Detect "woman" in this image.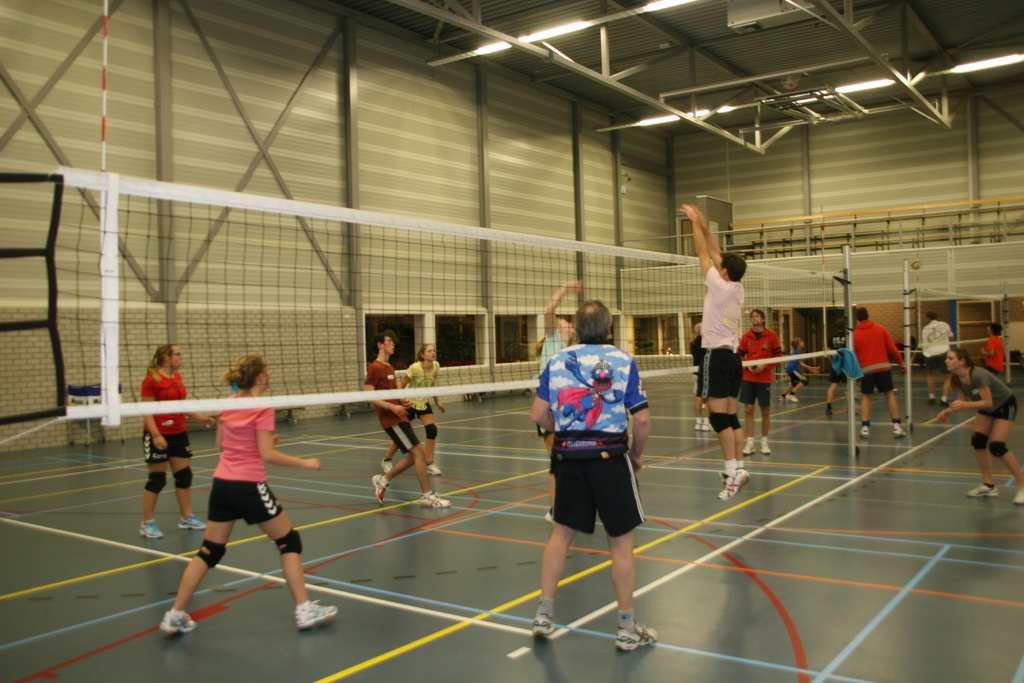
Detection: {"x1": 938, "y1": 345, "x2": 1023, "y2": 505}.
